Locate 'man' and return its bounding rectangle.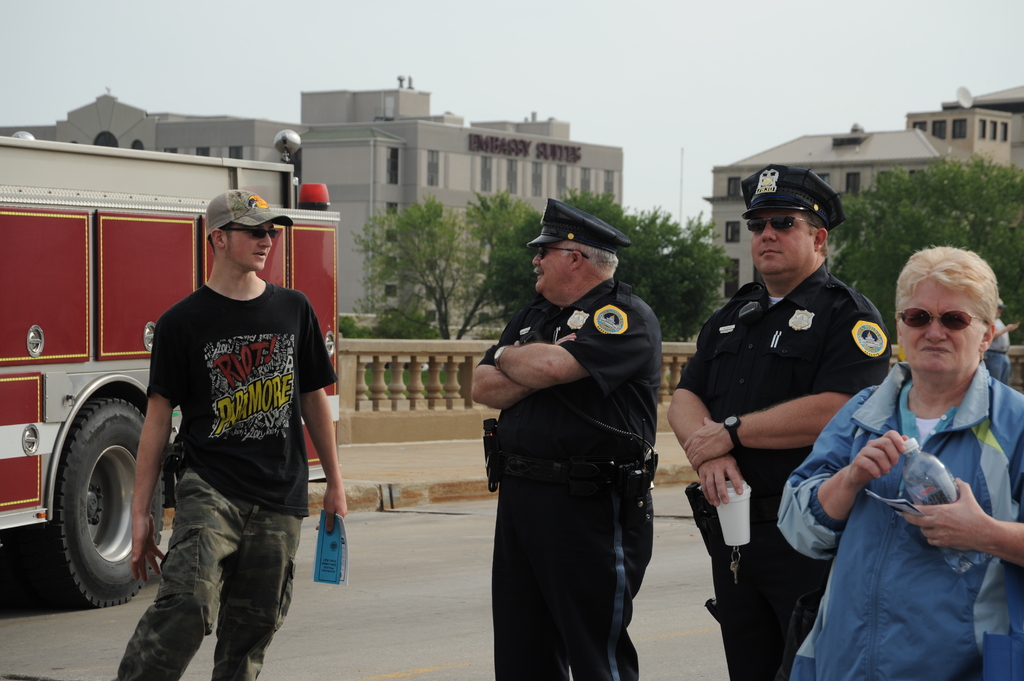
left=114, top=189, right=349, bottom=680.
